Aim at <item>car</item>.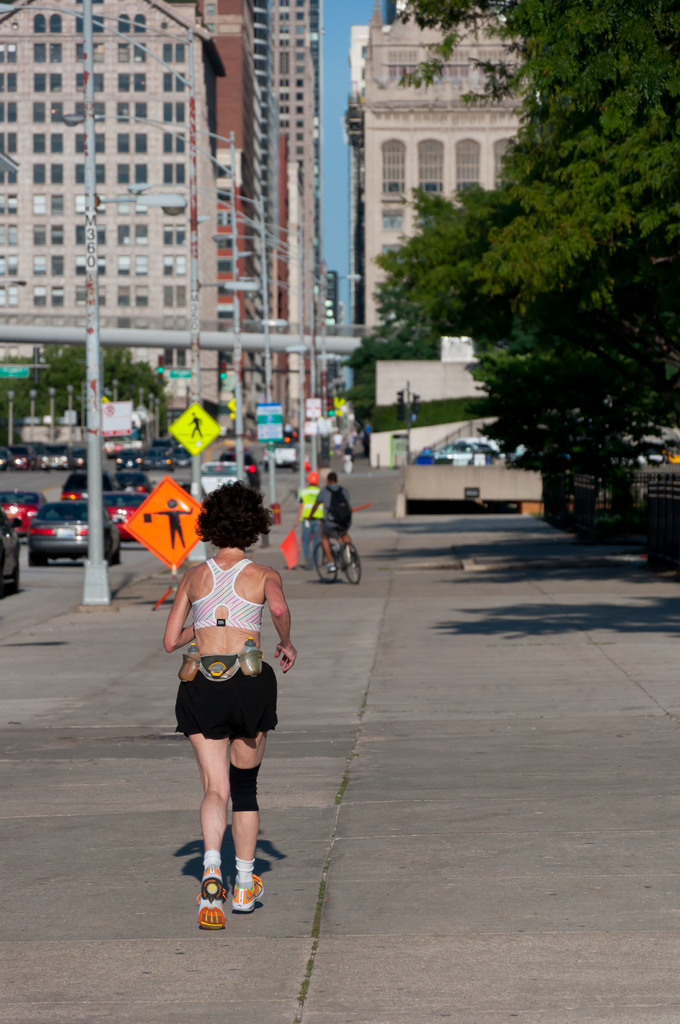
Aimed at detection(12, 488, 88, 570).
